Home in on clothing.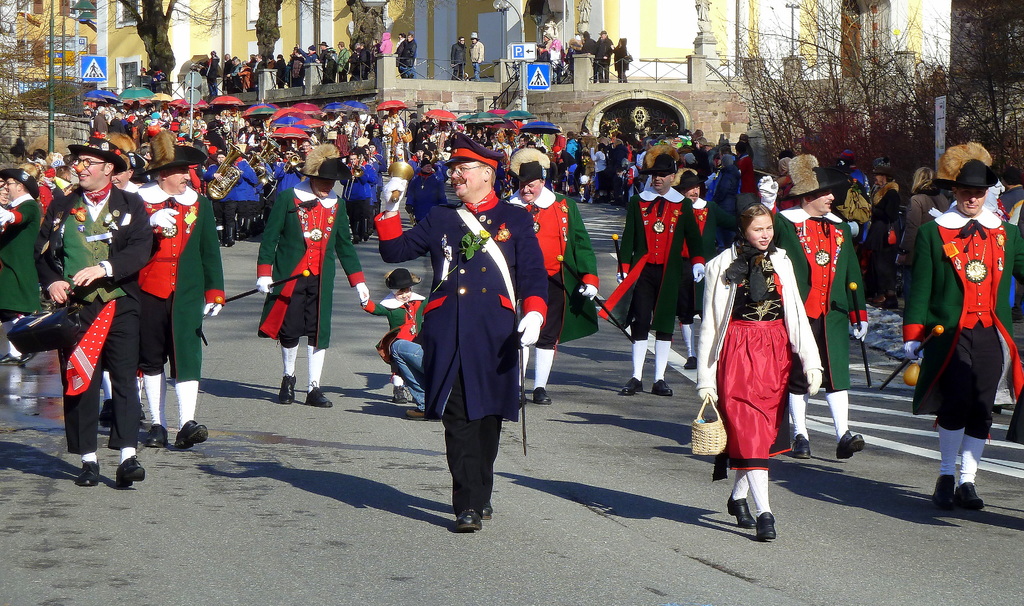
Homed in at detection(39, 176, 144, 458).
